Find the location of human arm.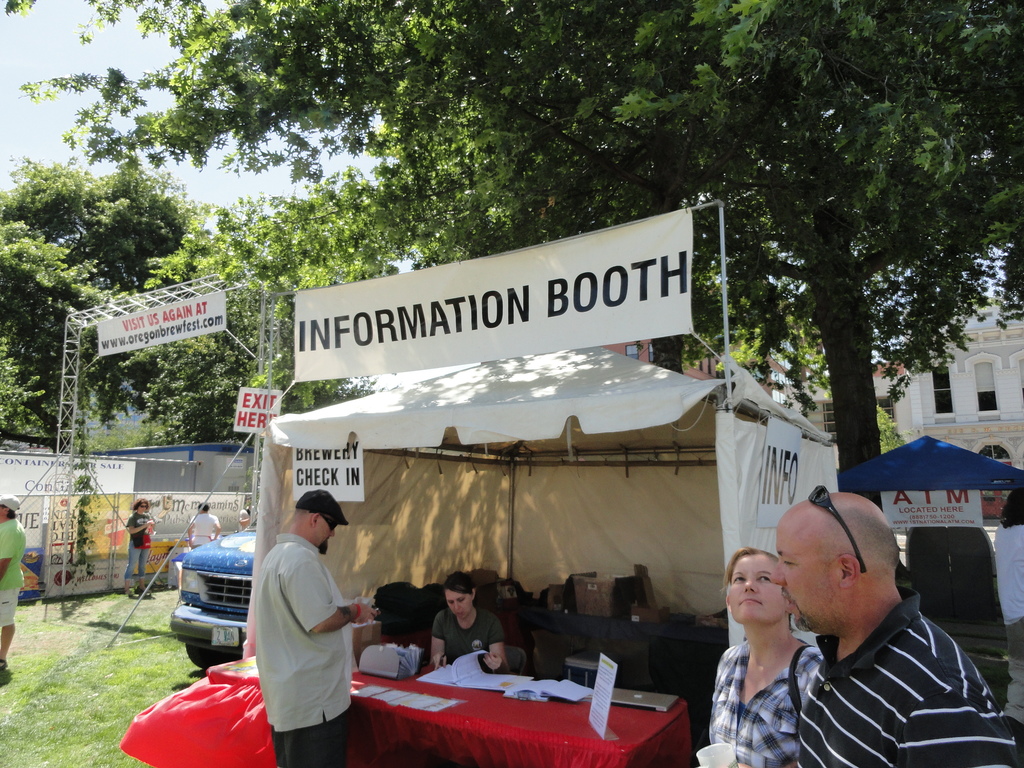
Location: select_region(0, 527, 14, 578).
